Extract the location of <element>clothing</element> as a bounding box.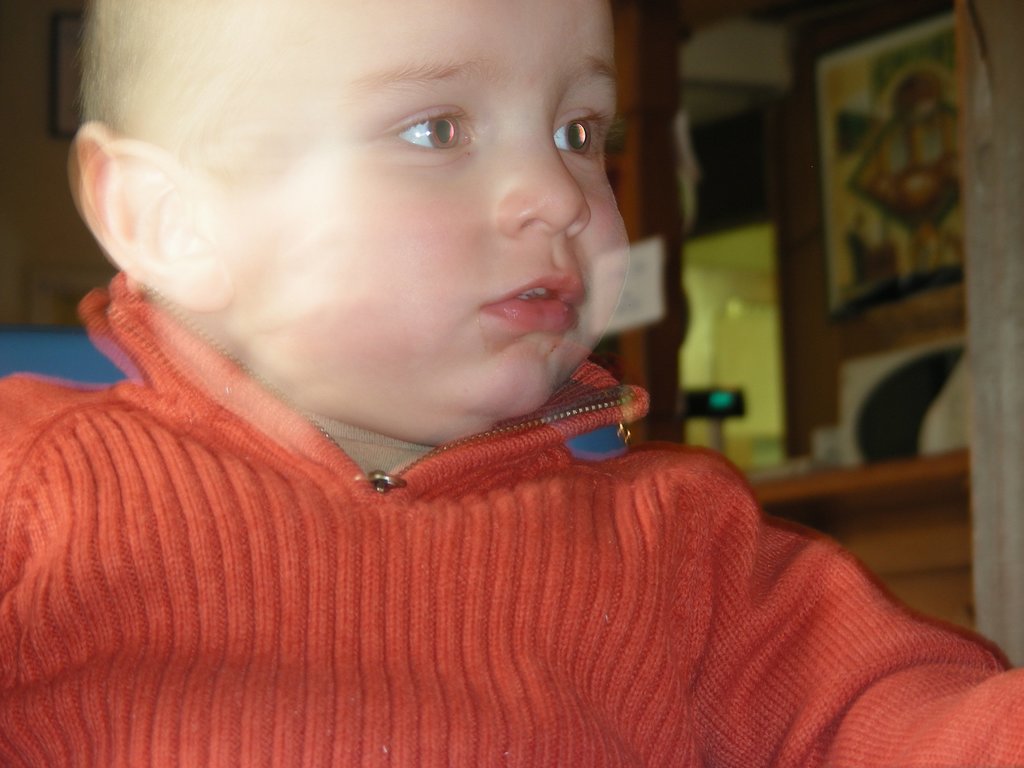
<bbox>35, 201, 908, 767</bbox>.
